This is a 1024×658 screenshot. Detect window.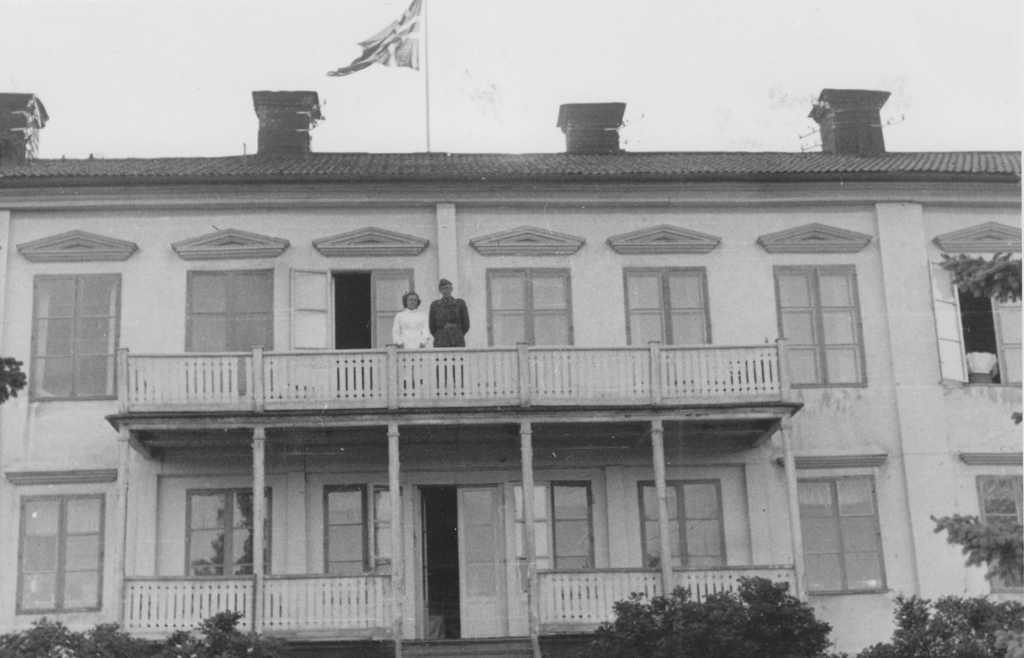
bbox=[182, 268, 273, 356].
